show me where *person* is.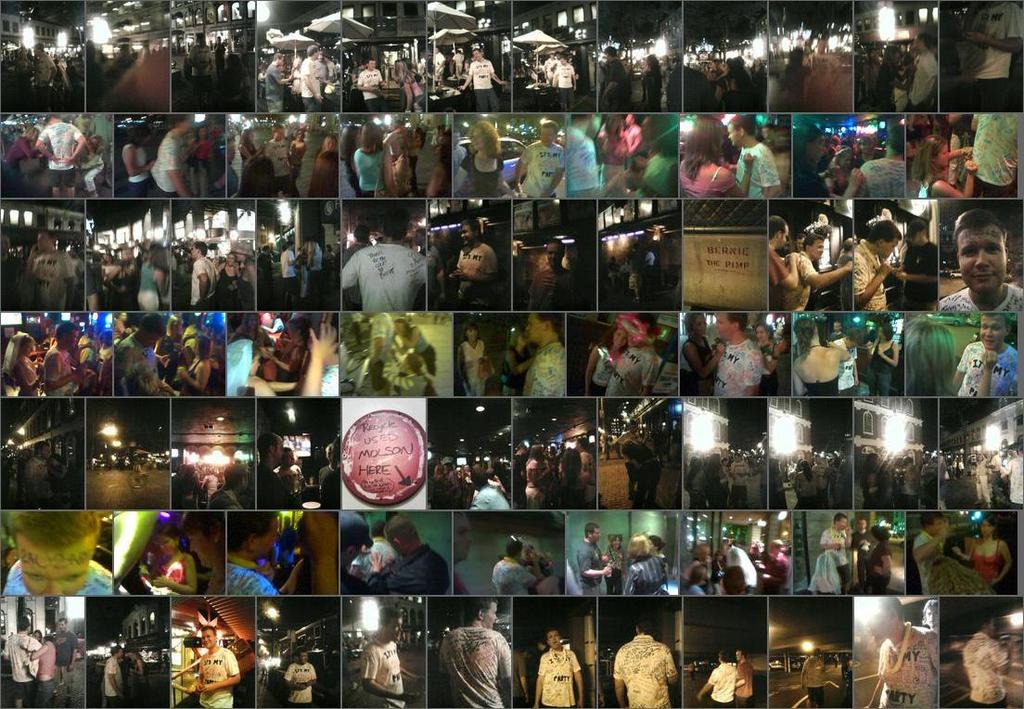
*person* is at [211, 253, 242, 308].
